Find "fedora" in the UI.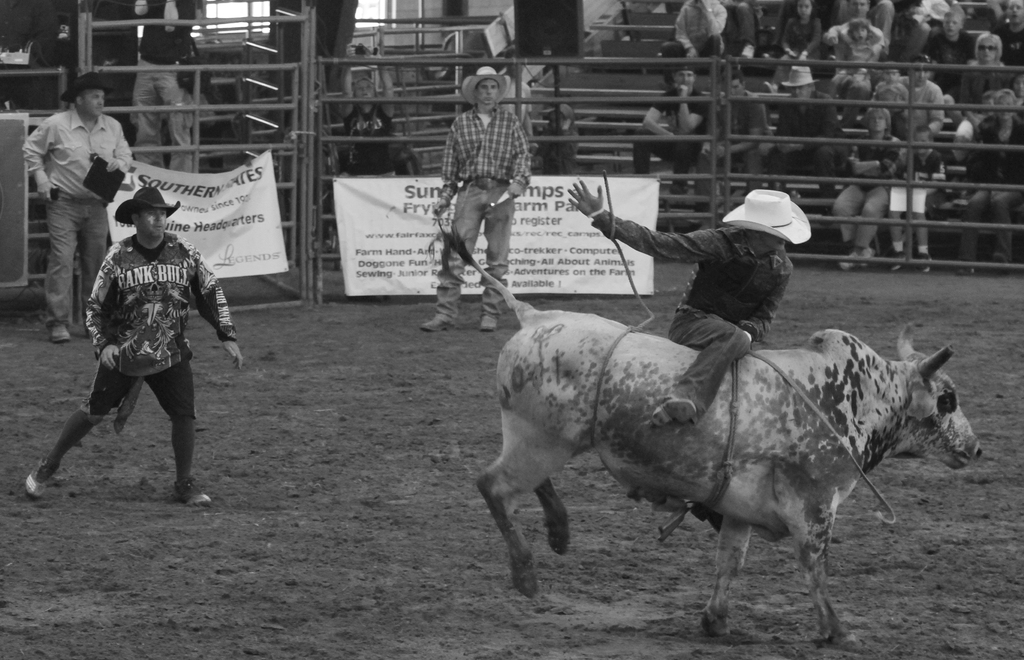
UI element at box=[454, 63, 527, 106].
